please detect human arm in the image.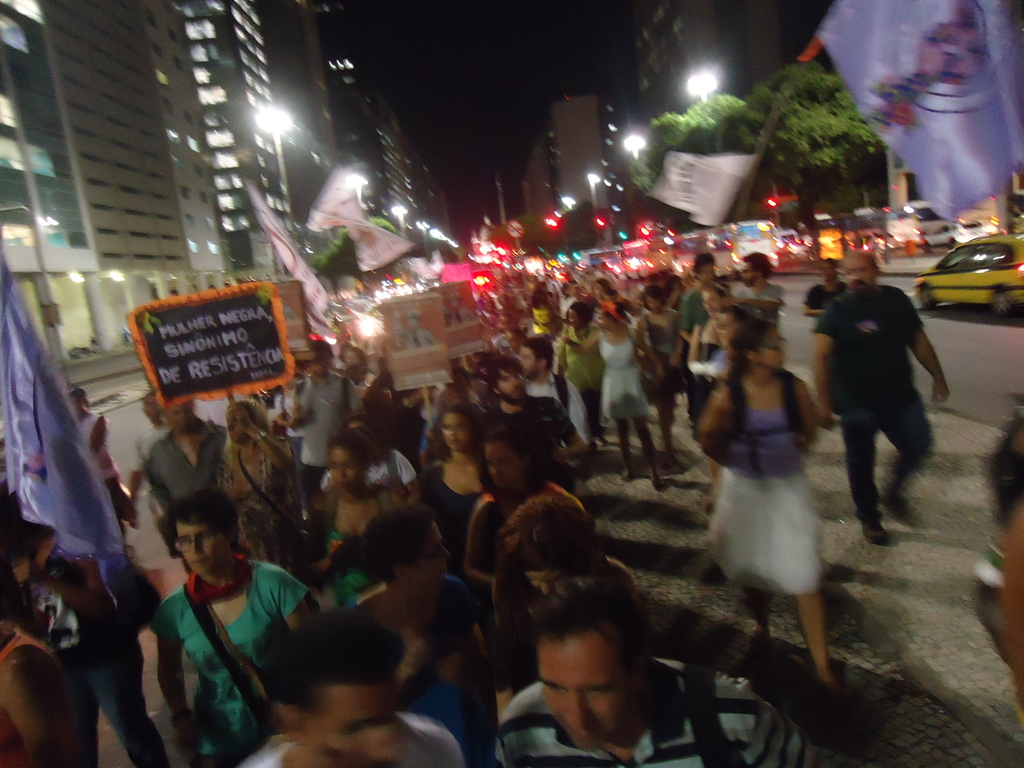
bbox(0, 640, 83, 765).
